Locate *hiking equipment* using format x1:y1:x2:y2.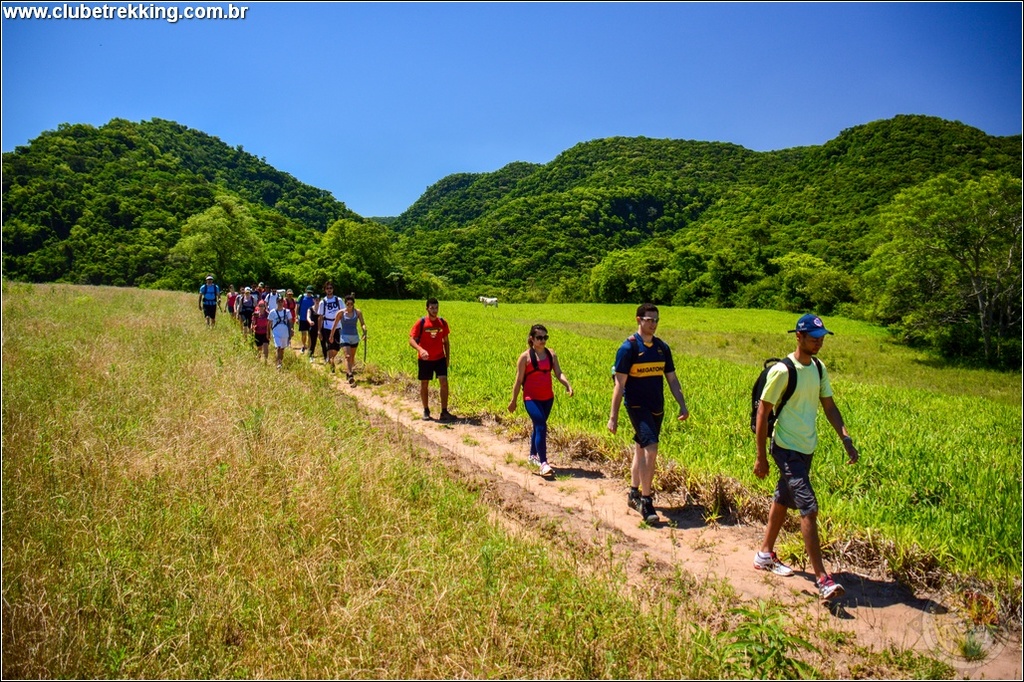
610:331:642:396.
